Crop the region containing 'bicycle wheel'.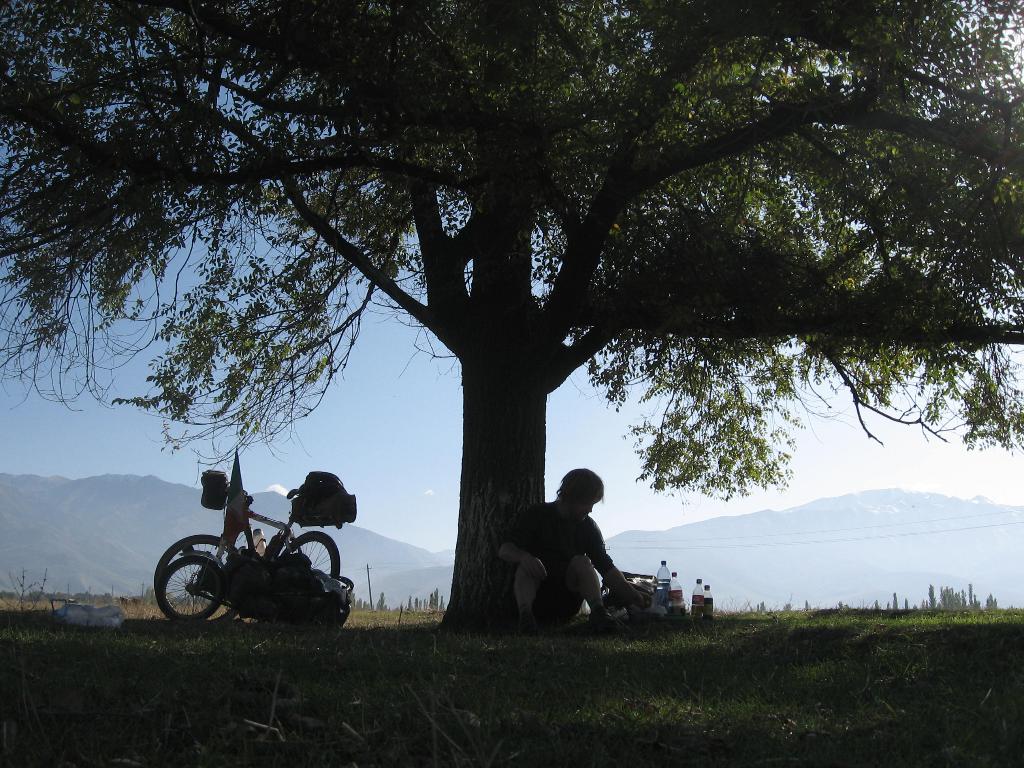
Crop region: region(278, 527, 341, 580).
